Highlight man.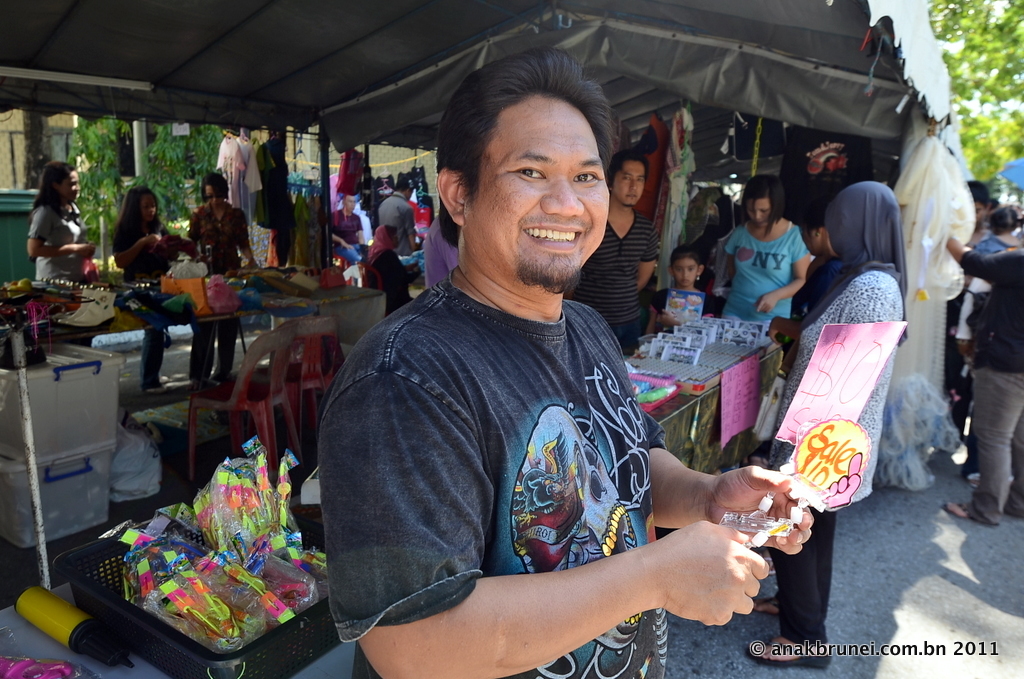
Highlighted region: 578, 145, 660, 349.
